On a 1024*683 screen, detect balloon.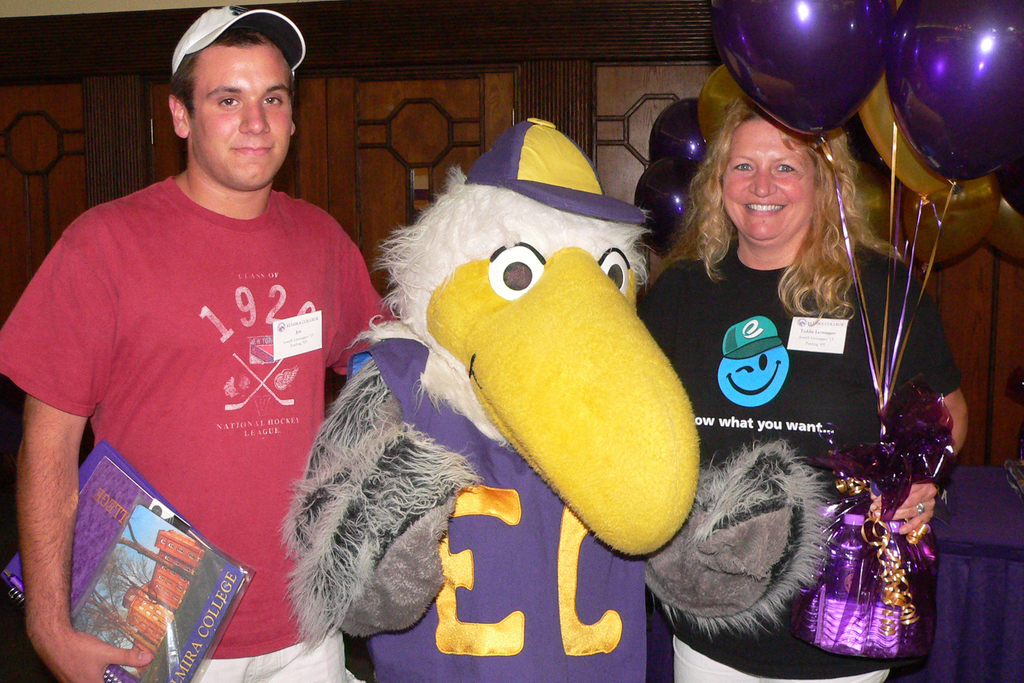
(886, 0, 1023, 185).
